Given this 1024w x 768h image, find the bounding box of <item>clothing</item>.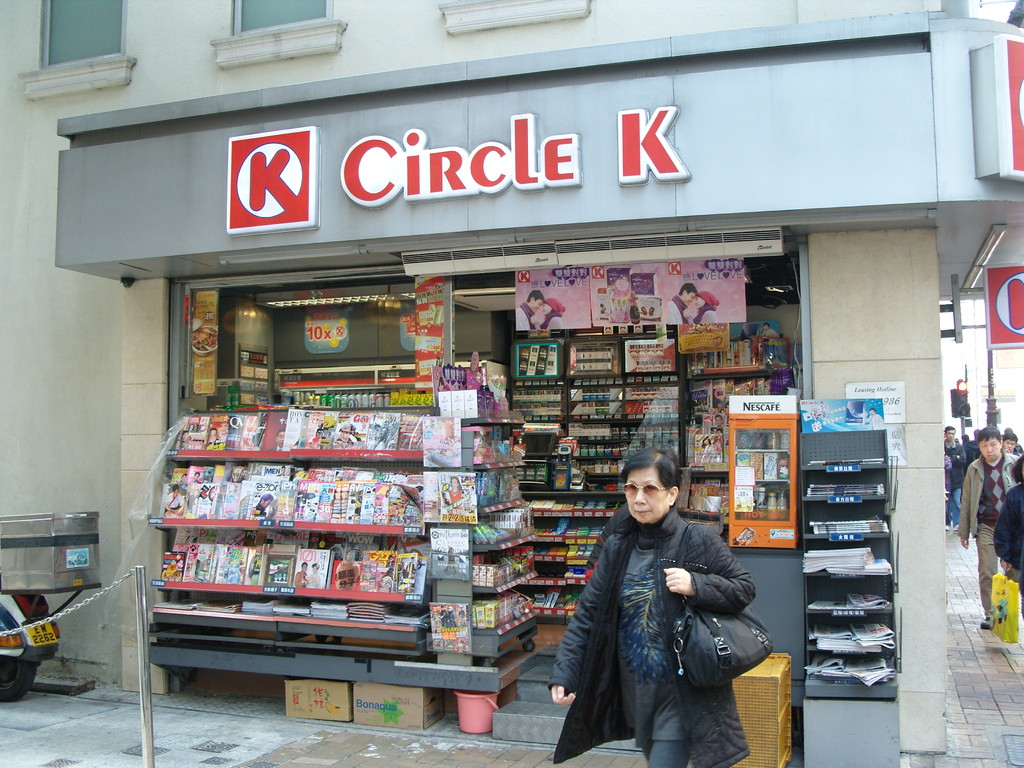
(458, 610, 463, 623).
